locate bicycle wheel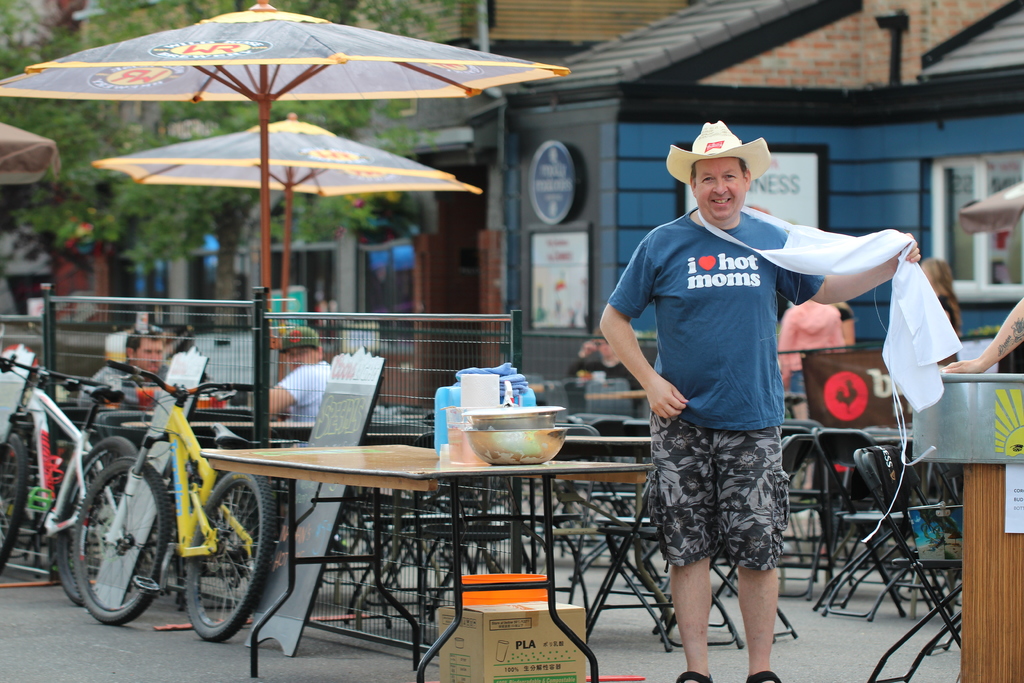
<bbox>50, 436, 138, 604</bbox>
